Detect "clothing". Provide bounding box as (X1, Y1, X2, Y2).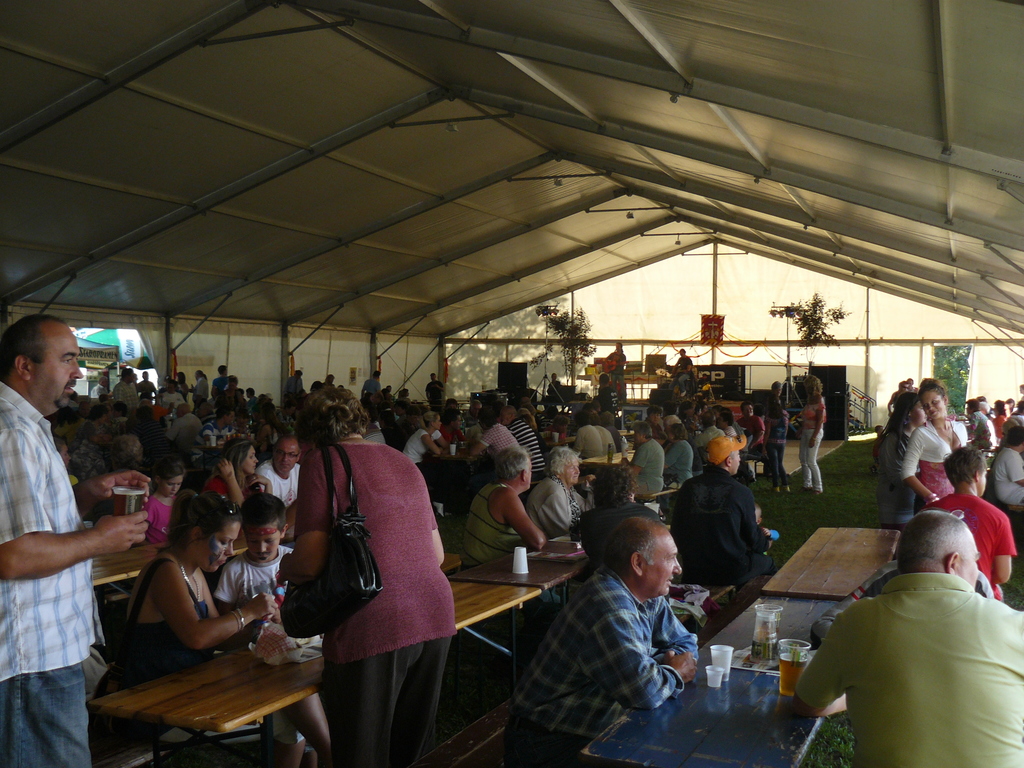
(795, 548, 1023, 756).
